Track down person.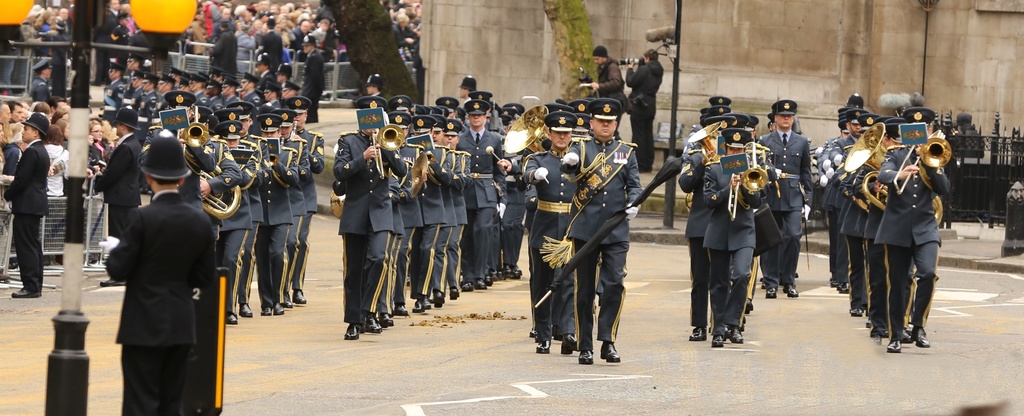
Tracked to [x1=5, y1=104, x2=52, y2=298].
